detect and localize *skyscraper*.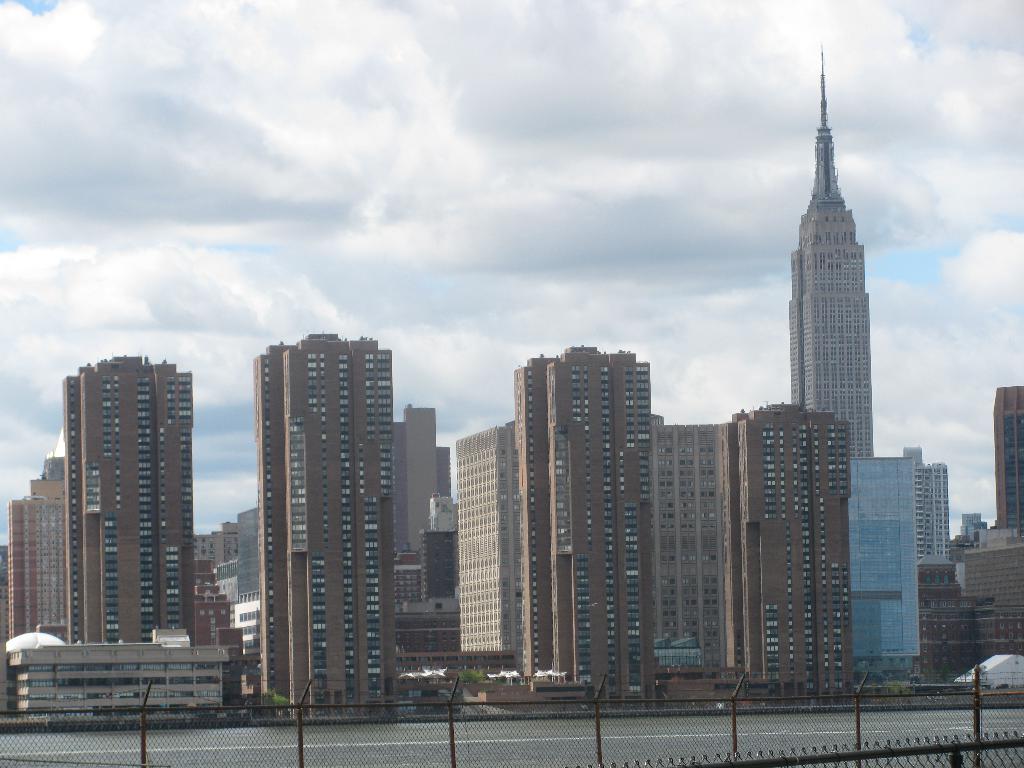
Localized at locate(12, 493, 75, 640).
